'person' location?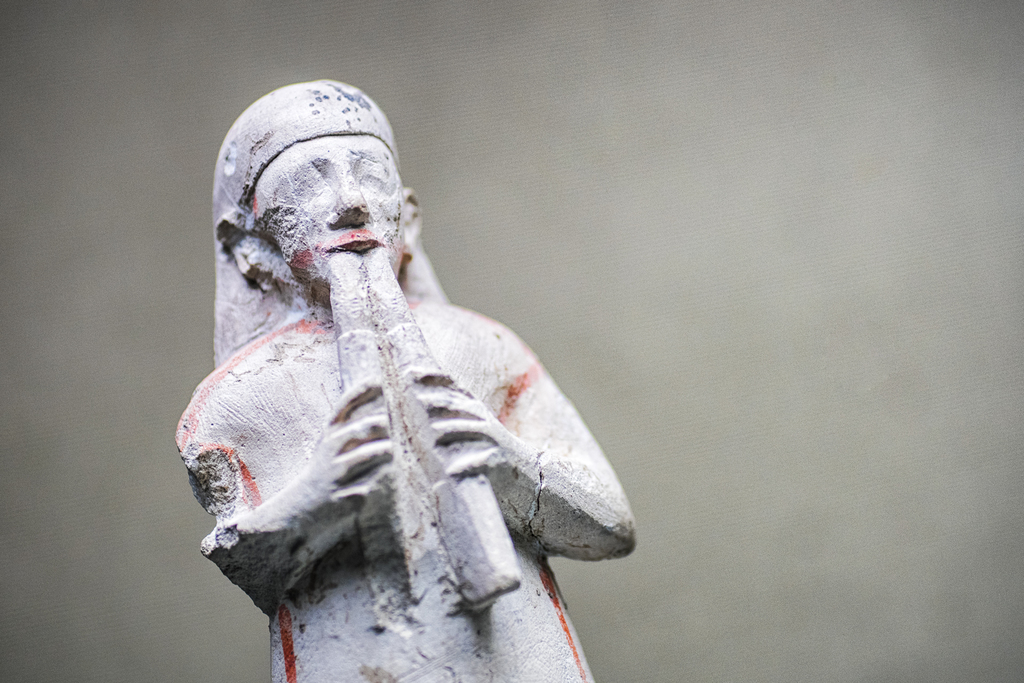
(175,60,643,659)
